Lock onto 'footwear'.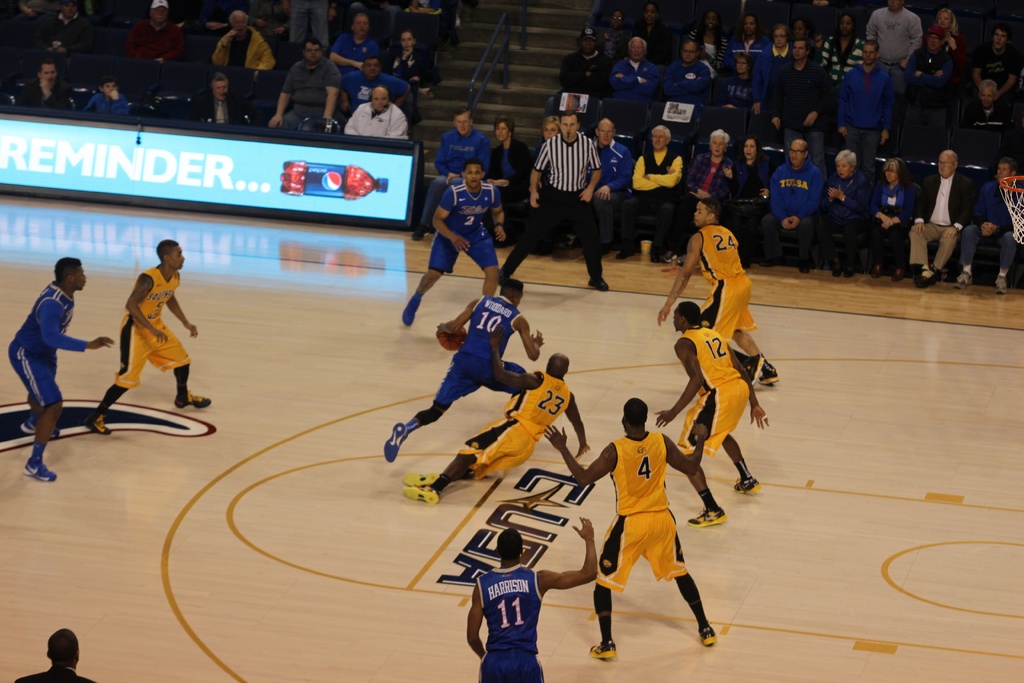
Locked: bbox(393, 477, 443, 497).
